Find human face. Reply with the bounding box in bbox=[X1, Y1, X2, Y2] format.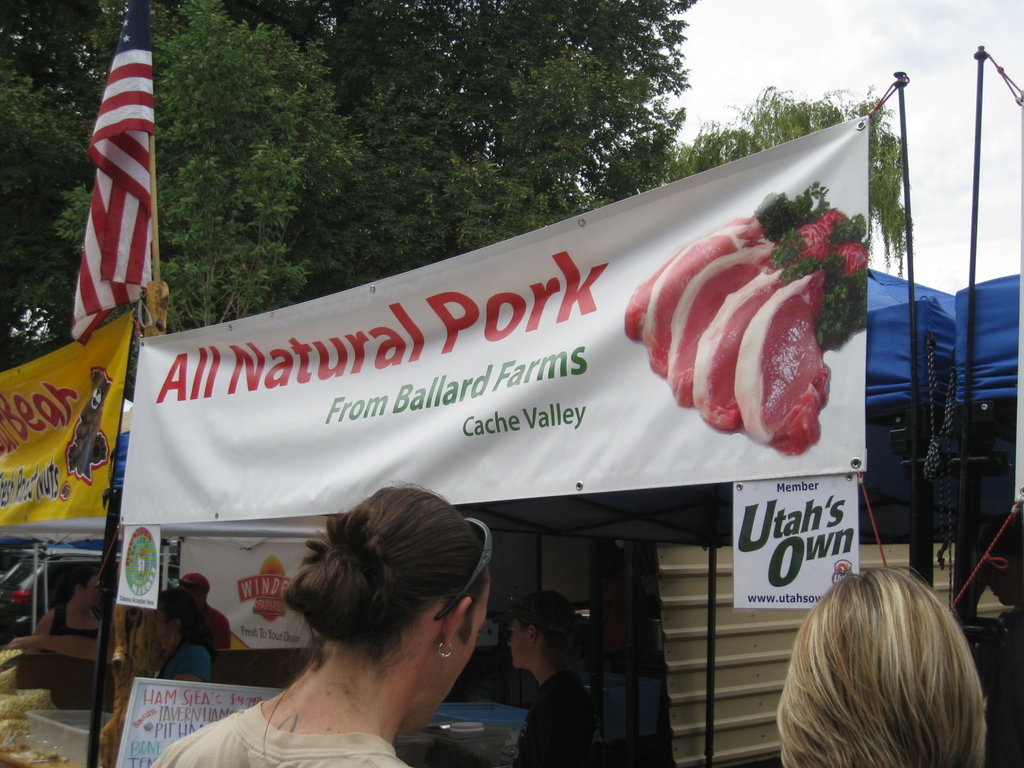
bbox=[154, 607, 166, 644].
